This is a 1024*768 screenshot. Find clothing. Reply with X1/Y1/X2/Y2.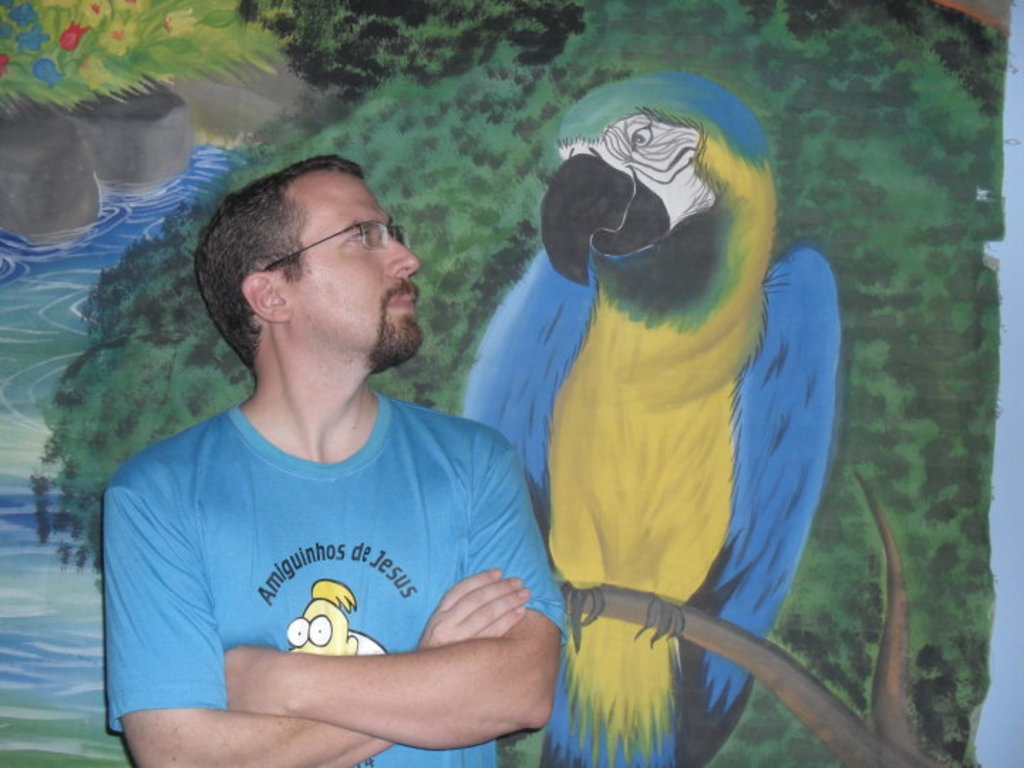
94/387/565/767.
